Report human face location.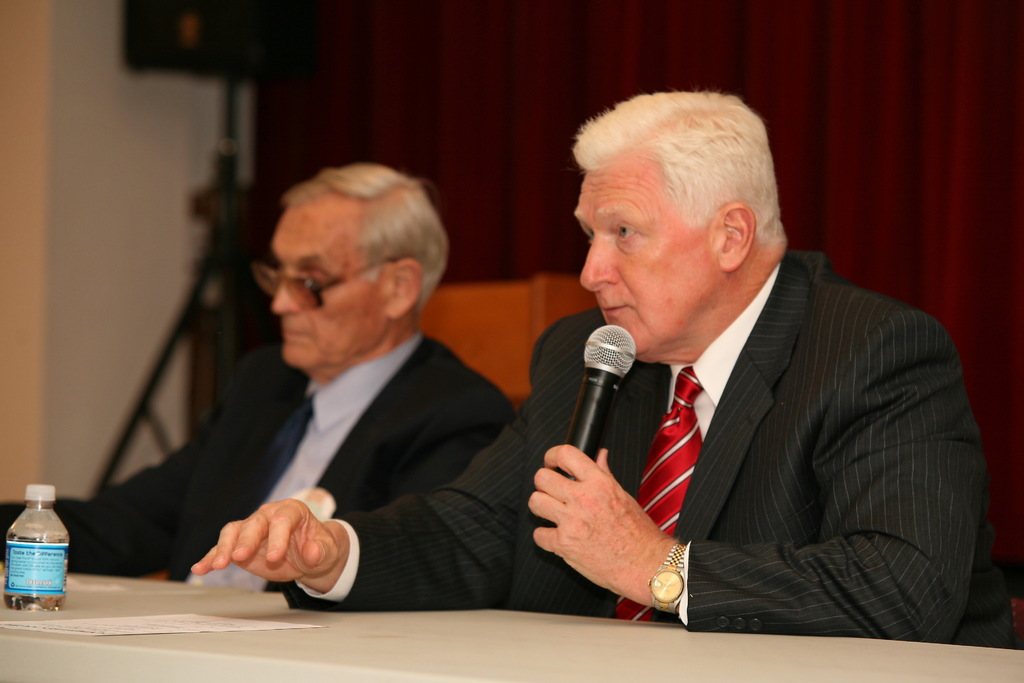
Report: detection(273, 207, 383, 373).
